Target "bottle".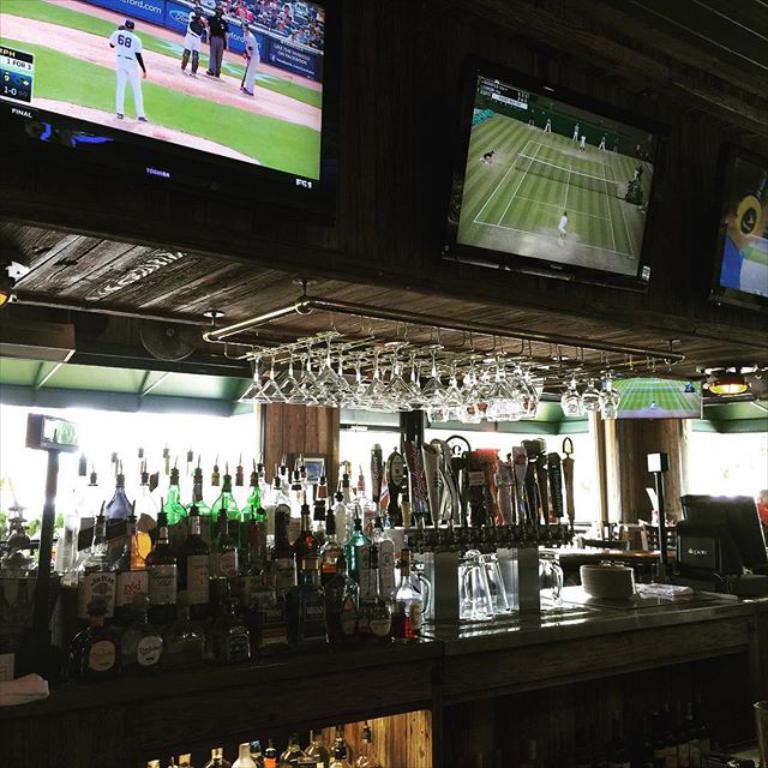
Target region: box(293, 527, 322, 582).
